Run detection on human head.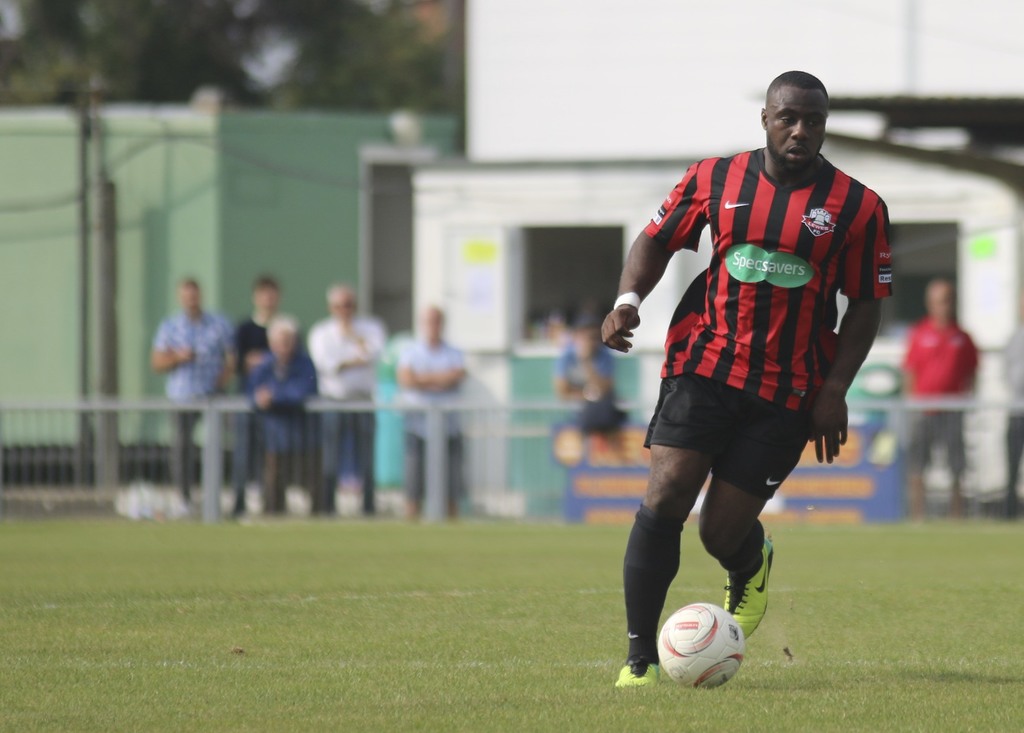
Result: rect(178, 278, 200, 310).
